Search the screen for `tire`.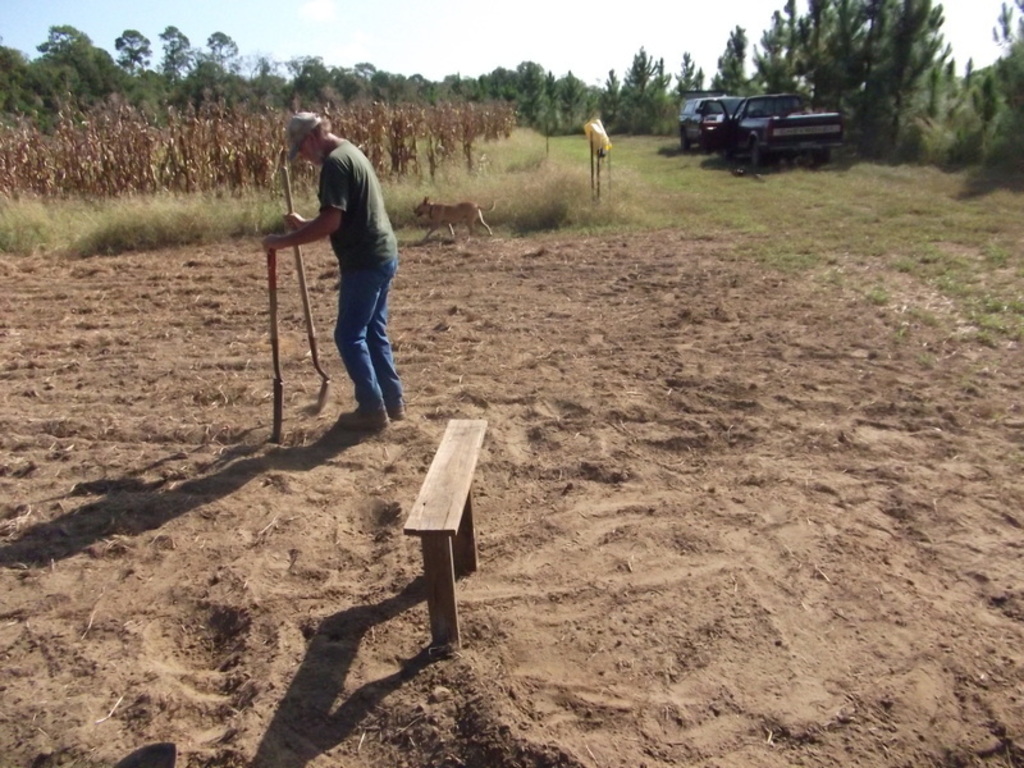
Found at x1=749, y1=136, x2=762, y2=165.
